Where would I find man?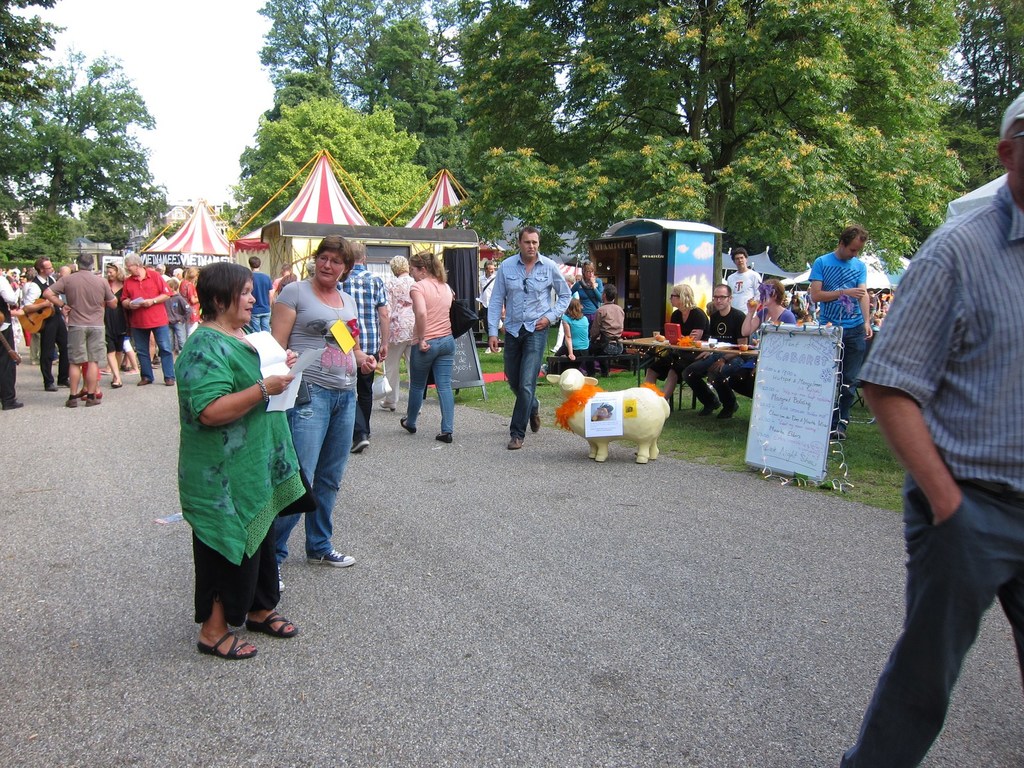
At 682 282 749 420.
